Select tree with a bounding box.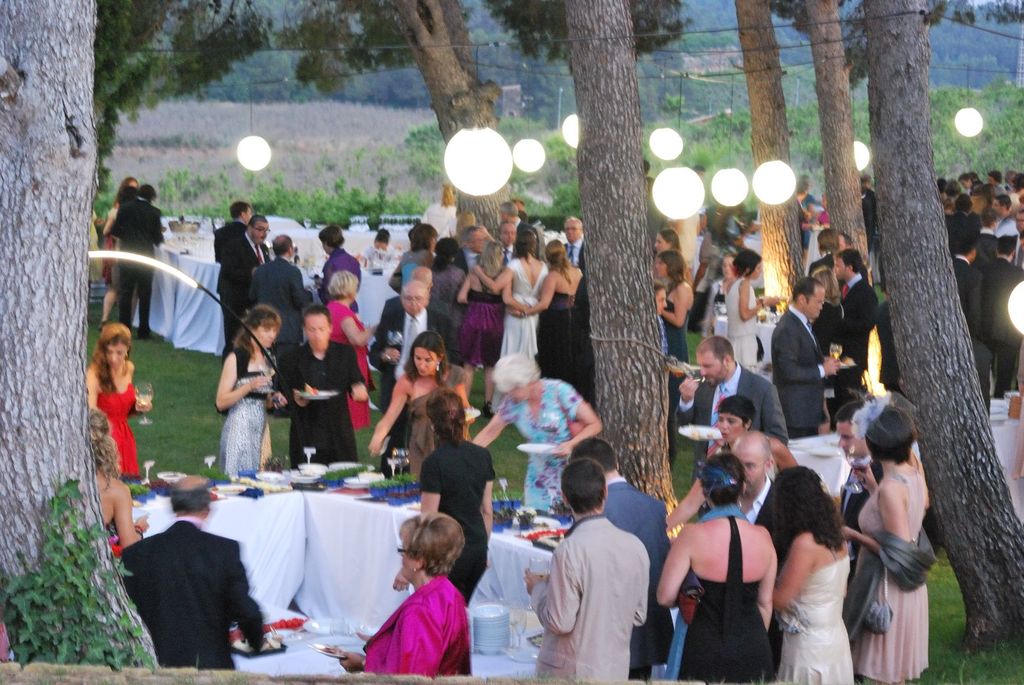
x1=0 y1=0 x2=270 y2=679.
